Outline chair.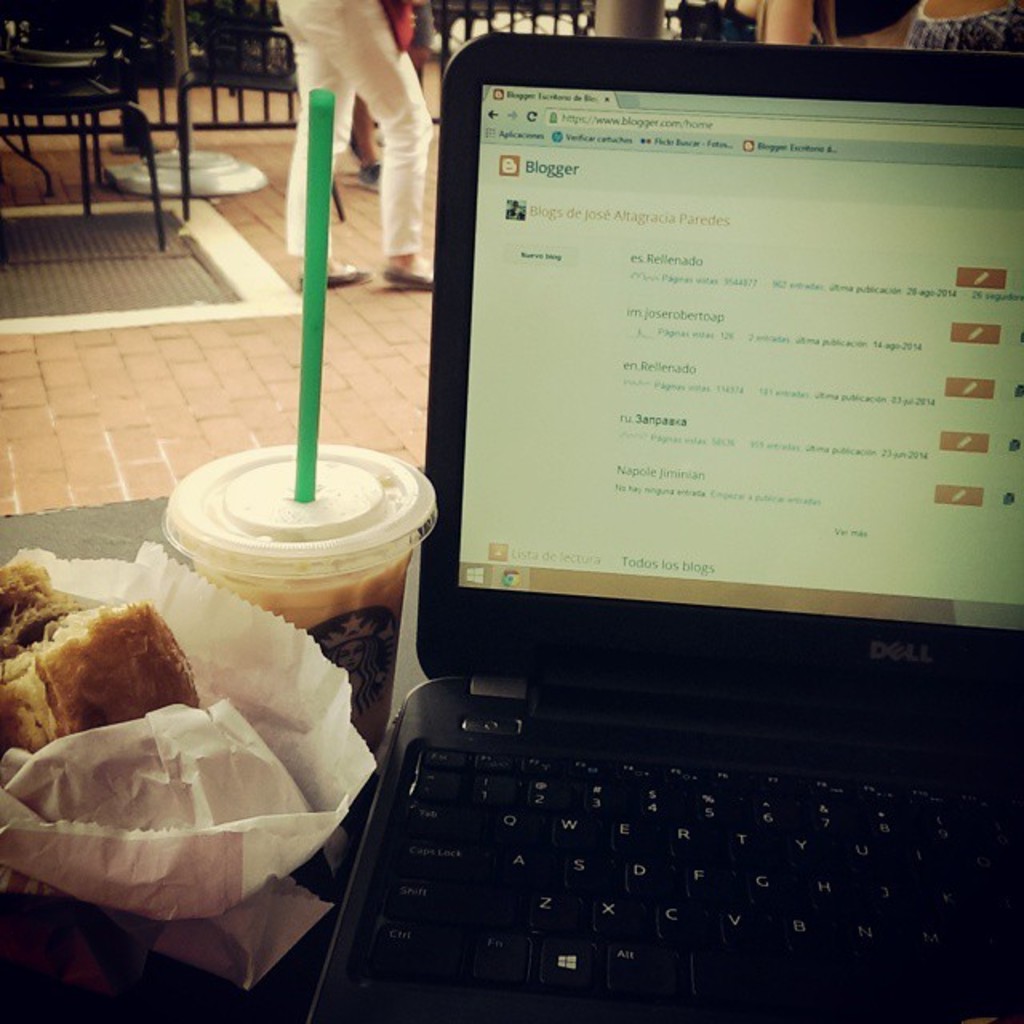
Outline: 432:0:597:118.
